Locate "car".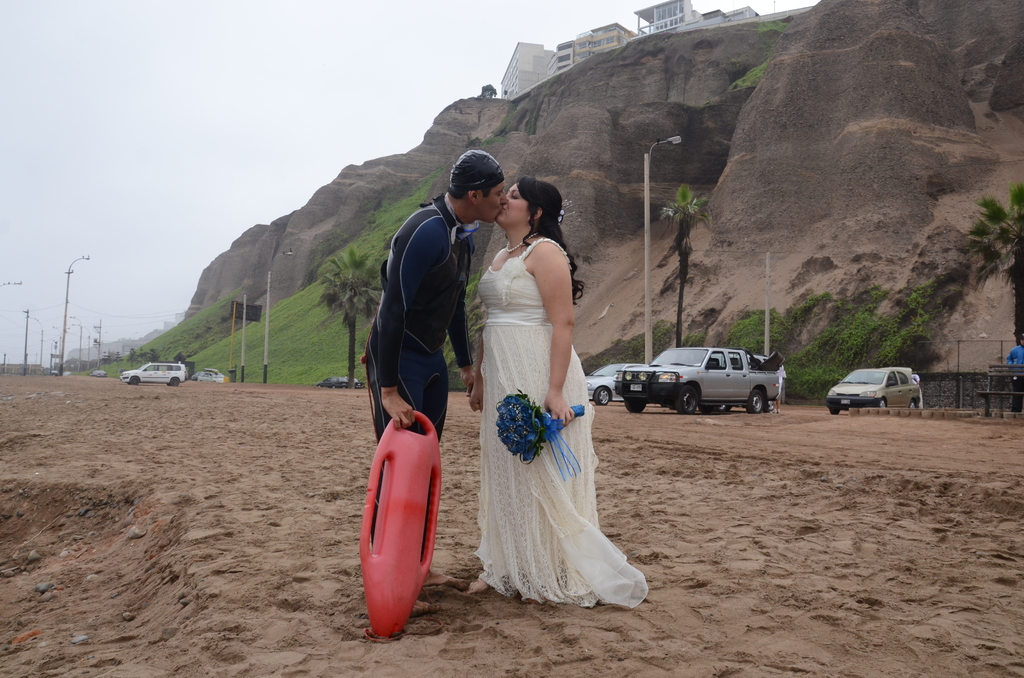
Bounding box: <bbox>90, 367, 110, 375</bbox>.
